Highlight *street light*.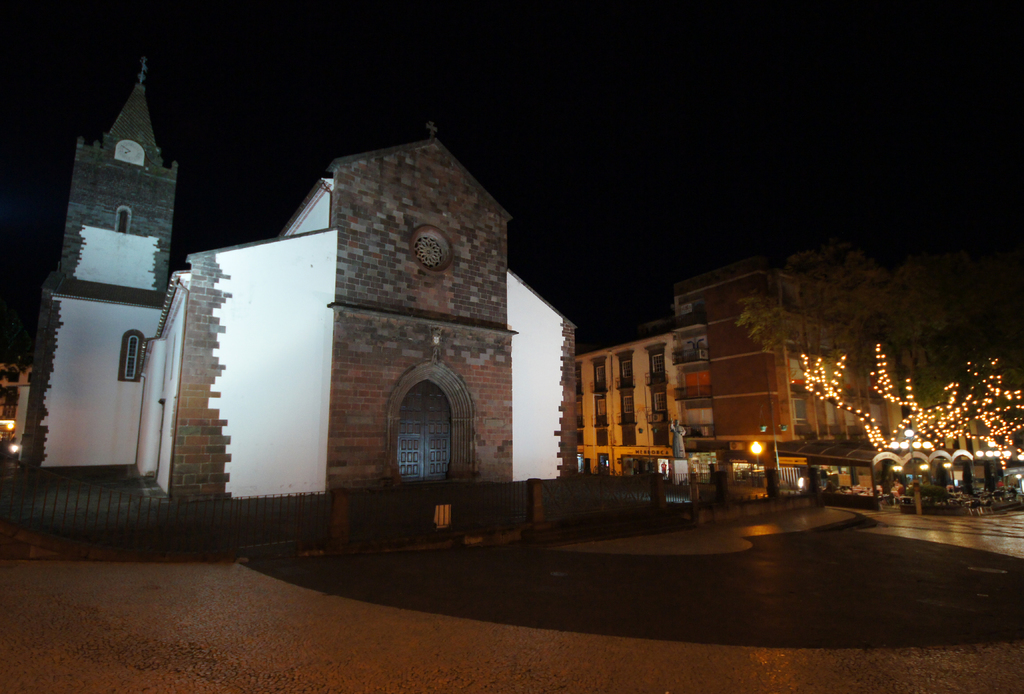
Highlighted region: 884 426 934 485.
